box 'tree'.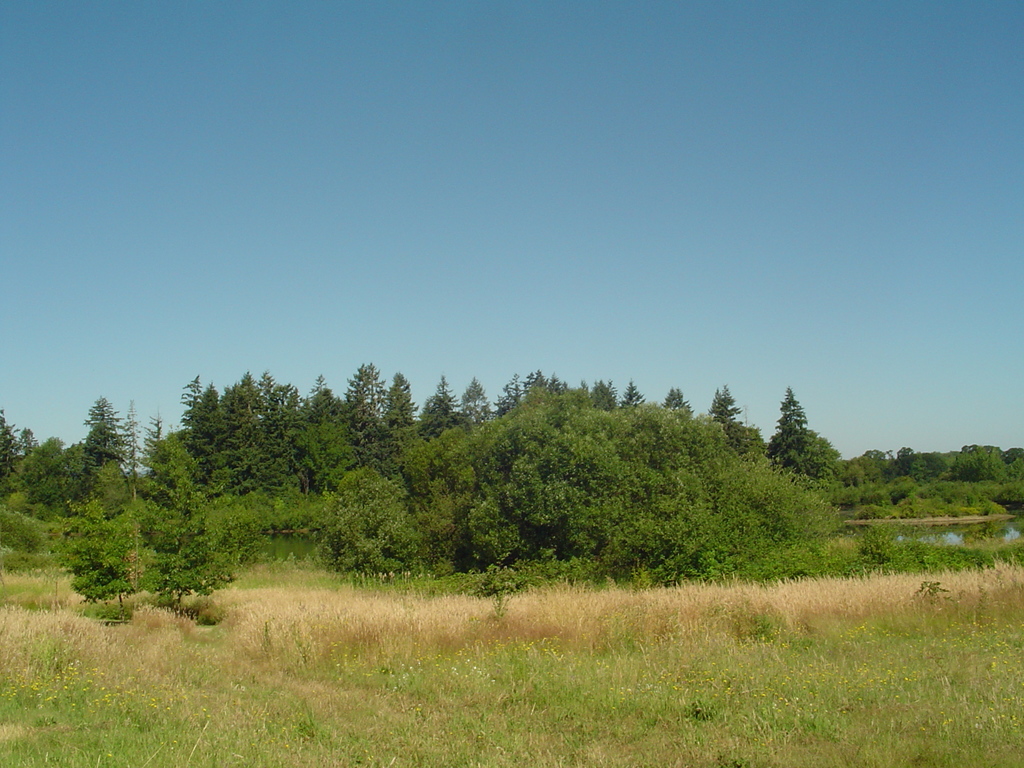
left=312, top=368, right=332, bottom=415.
